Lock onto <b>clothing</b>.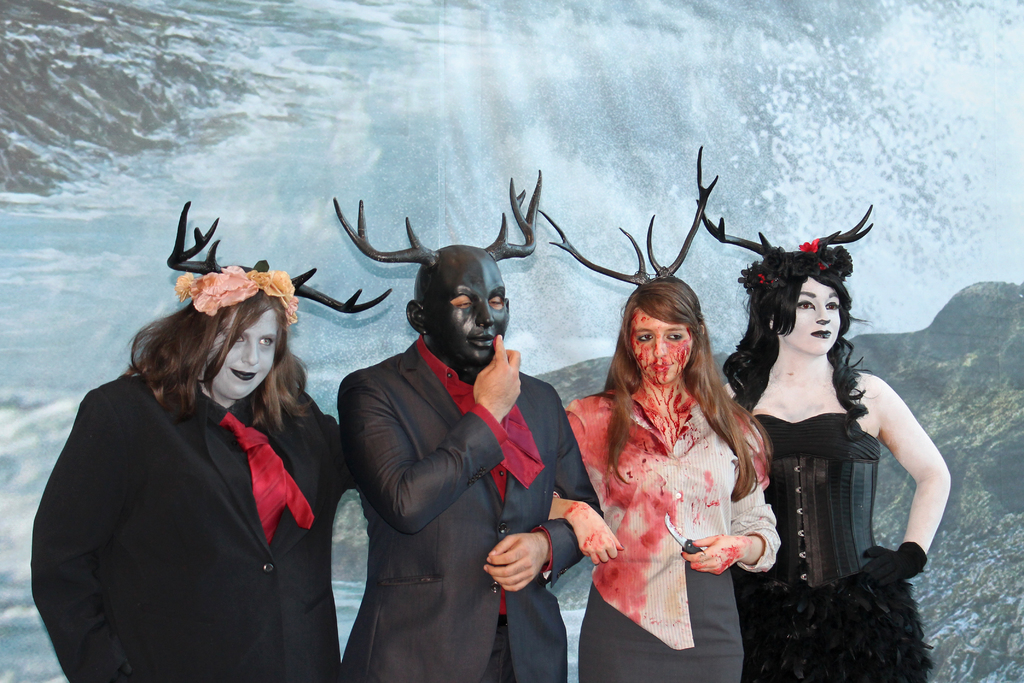
Locked: <region>31, 358, 350, 682</region>.
